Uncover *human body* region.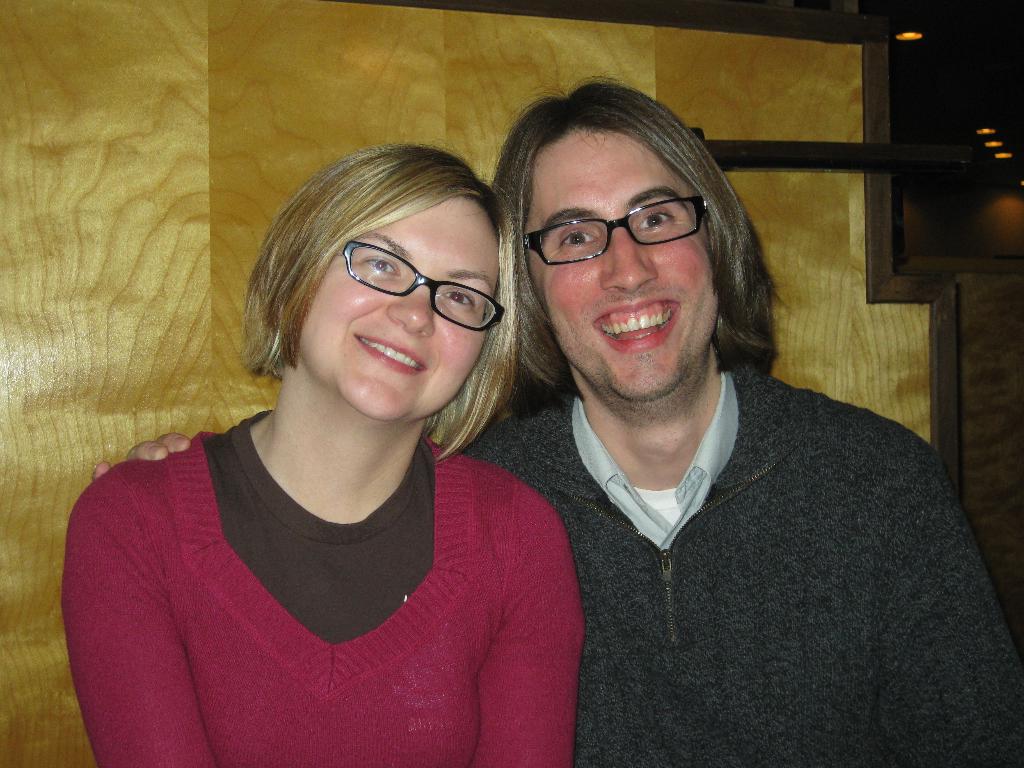
Uncovered: {"left": 91, "top": 355, "right": 1023, "bottom": 767}.
